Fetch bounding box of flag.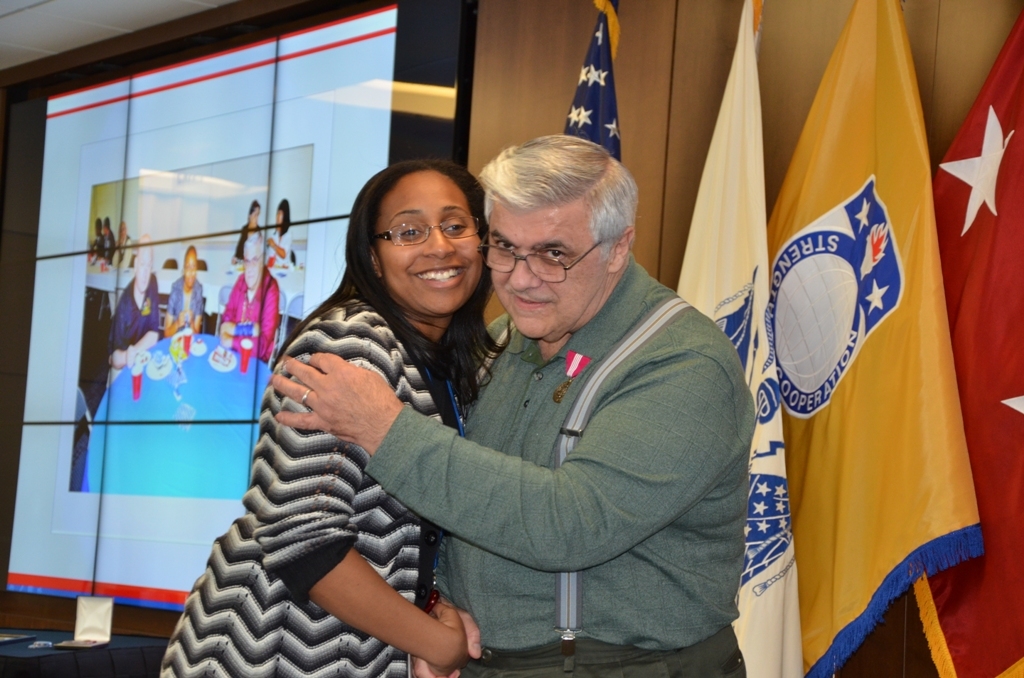
Bbox: x1=680 y1=0 x2=810 y2=675.
